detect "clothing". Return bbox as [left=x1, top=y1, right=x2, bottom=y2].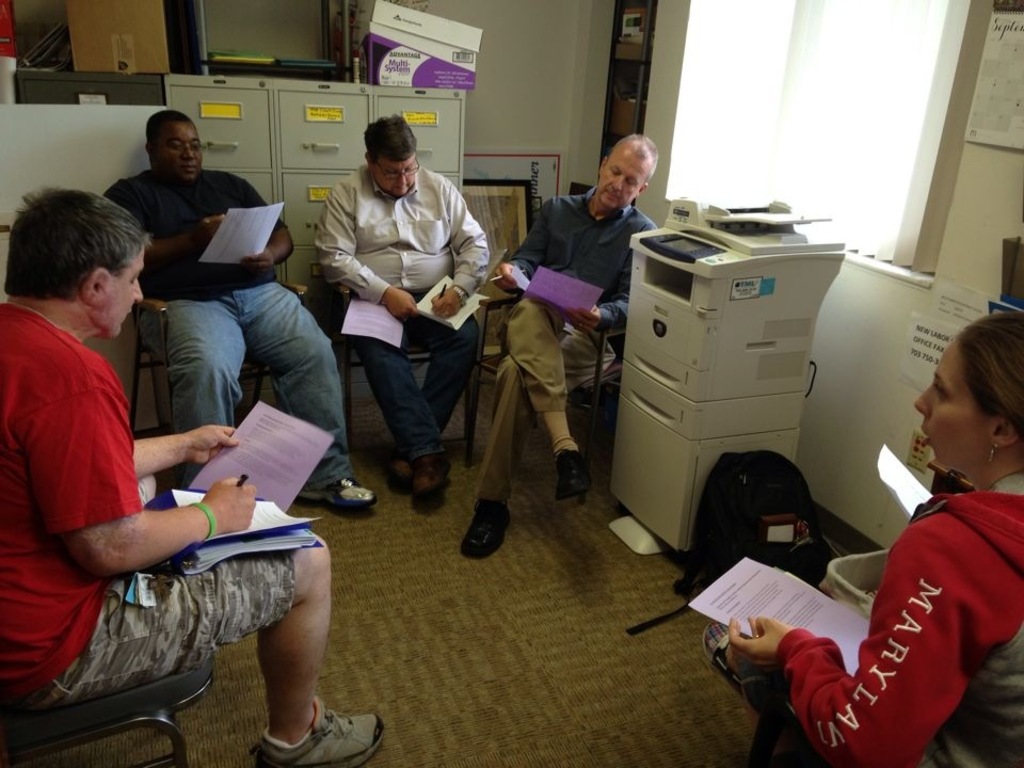
[left=737, top=411, right=1017, bottom=755].
